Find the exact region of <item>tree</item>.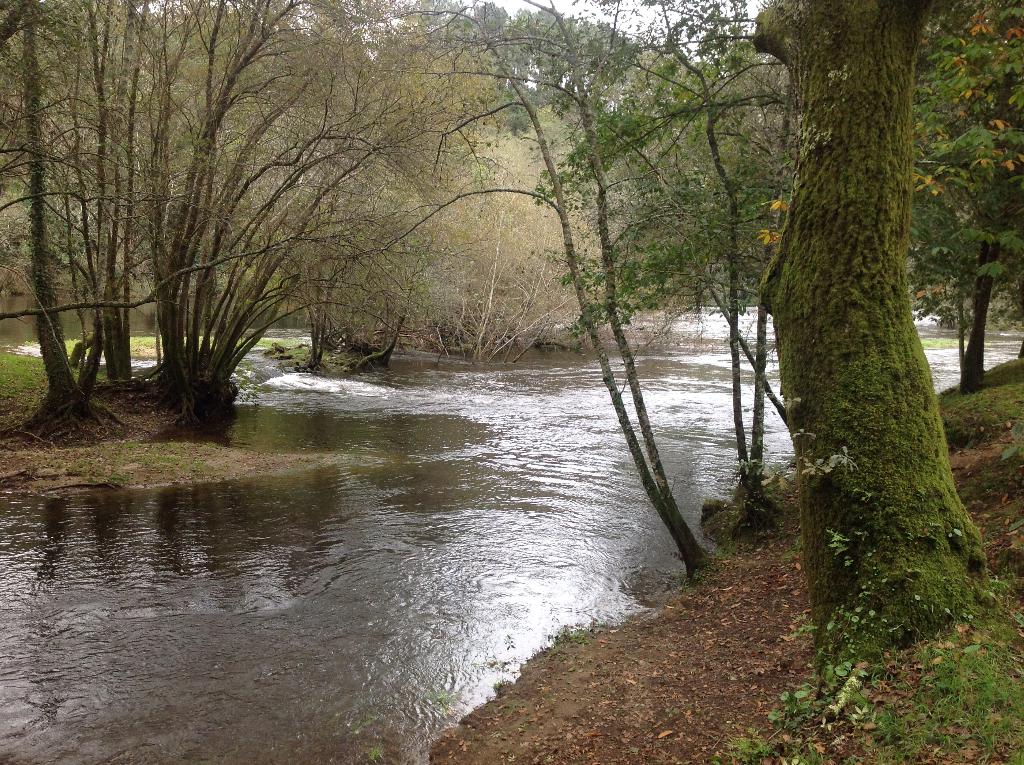
Exact region: 906,0,1023,392.
